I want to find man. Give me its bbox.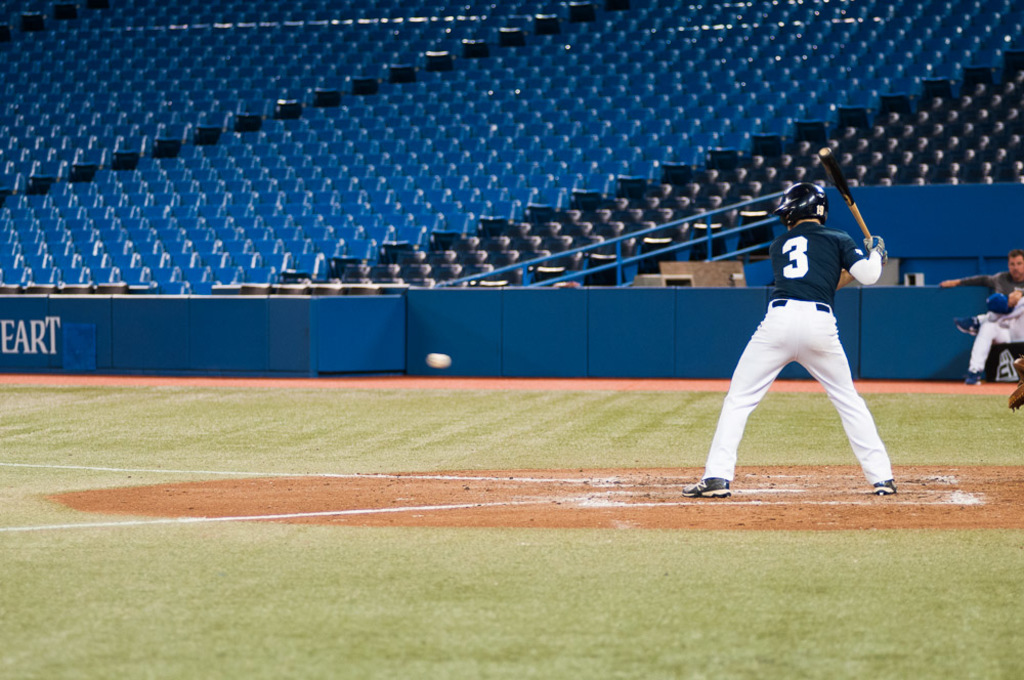
locate(941, 247, 1023, 386).
